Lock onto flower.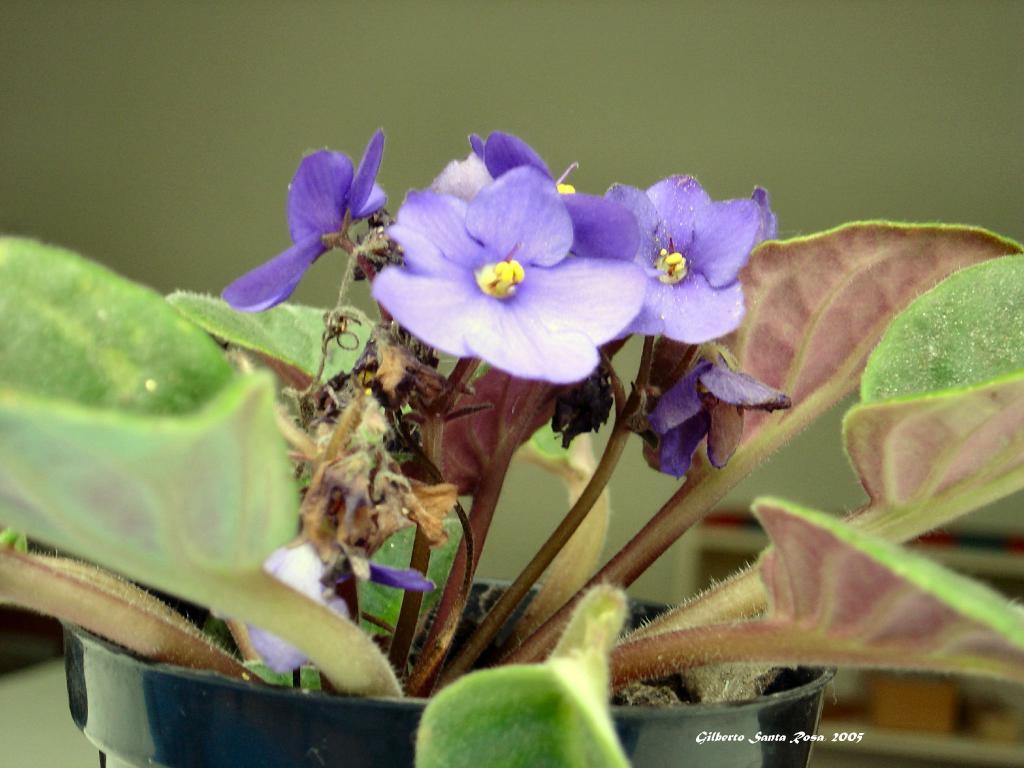
Locked: 356:127:750:426.
